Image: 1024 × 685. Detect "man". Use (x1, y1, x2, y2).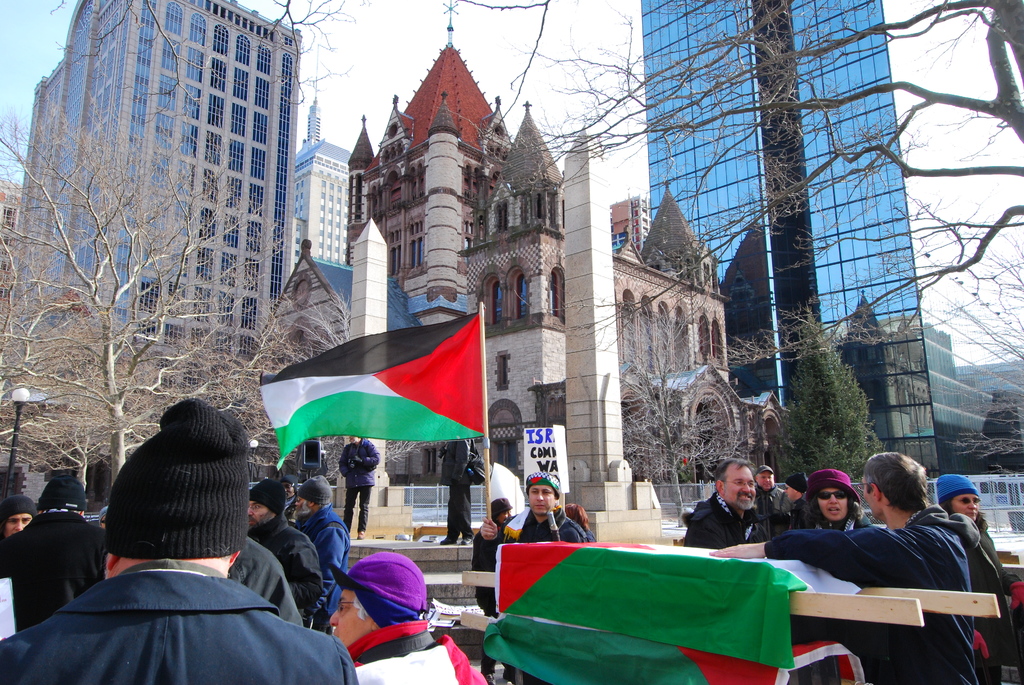
(292, 475, 354, 636).
